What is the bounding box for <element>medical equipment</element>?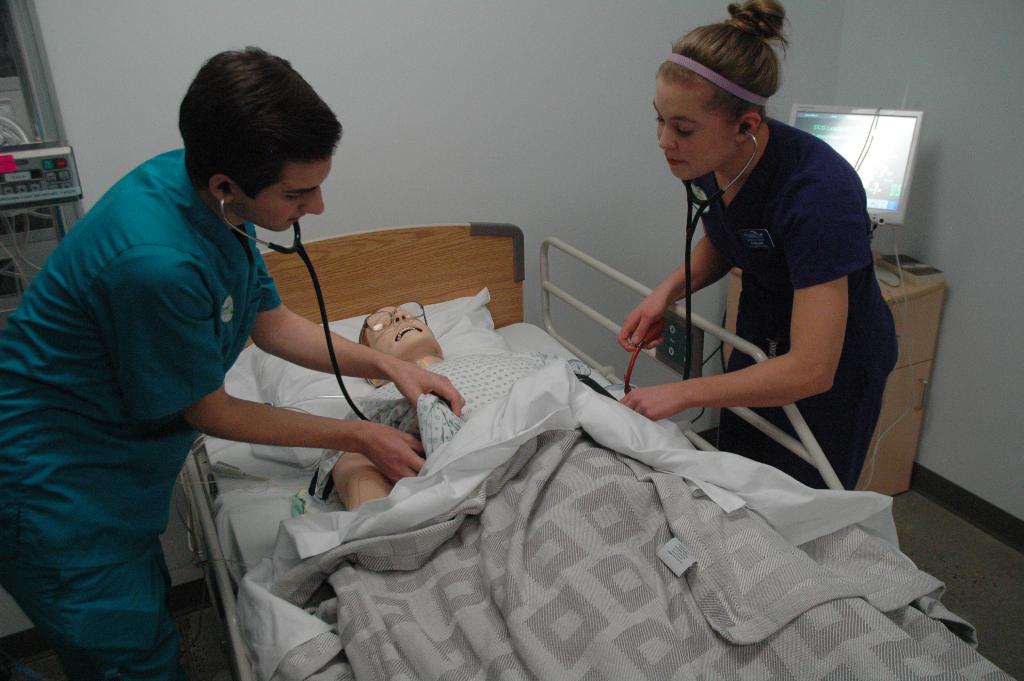
[left=0, top=0, right=89, bottom=327].
